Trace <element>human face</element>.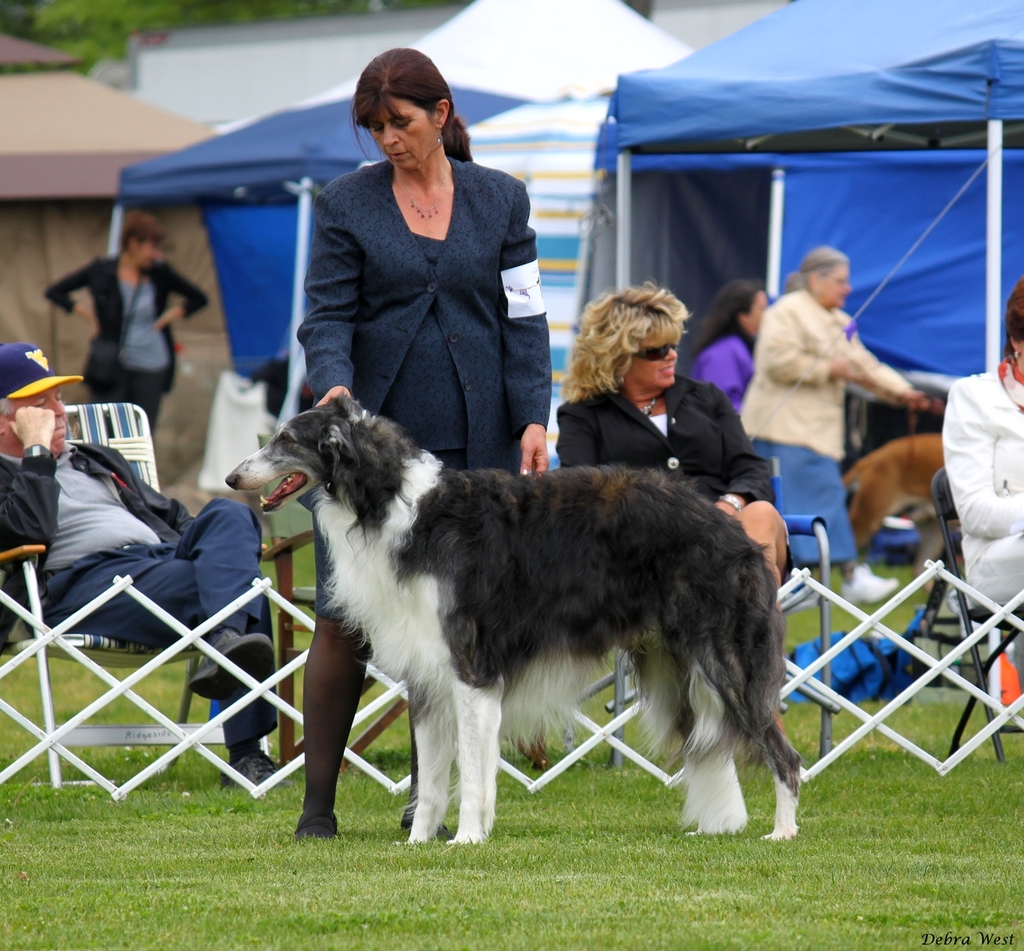
Traced to region(813, 264, 849, 310).
